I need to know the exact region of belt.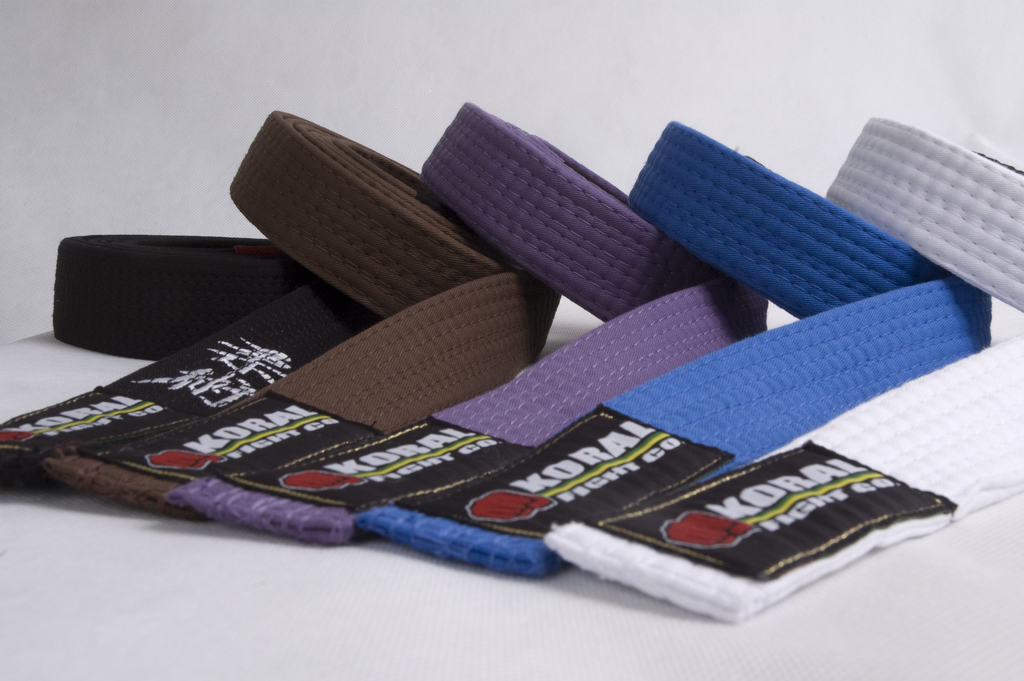
Region: select_region(0, 231, 376, 488).
